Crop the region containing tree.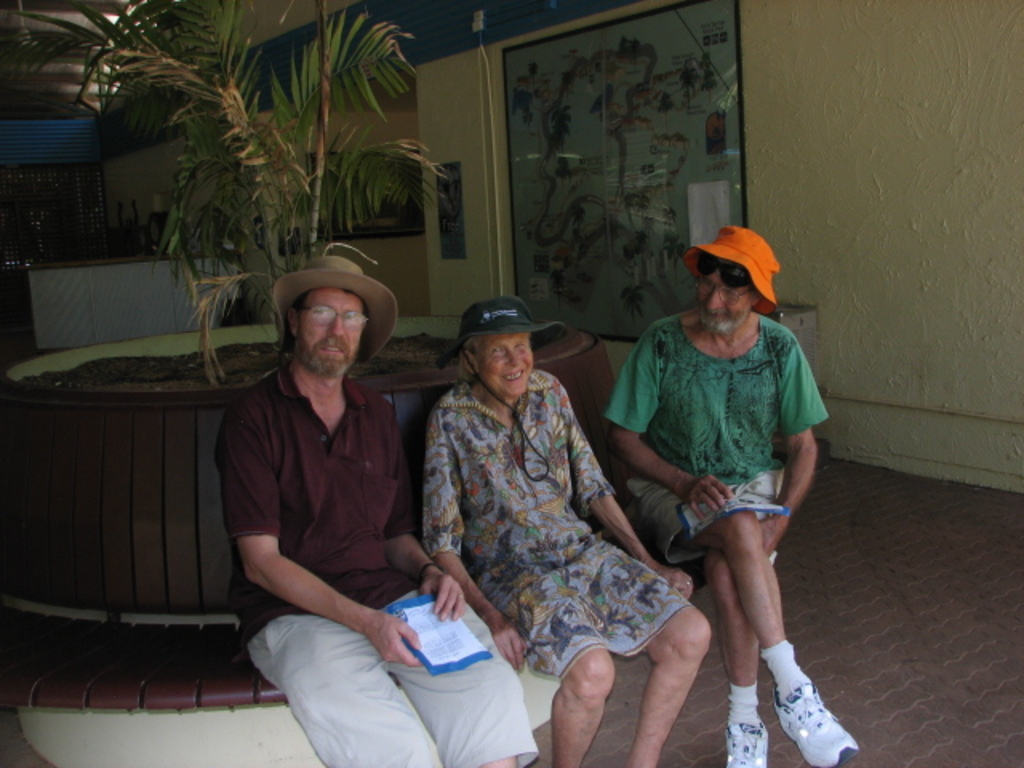
Crop region: 662/238/686/283.
